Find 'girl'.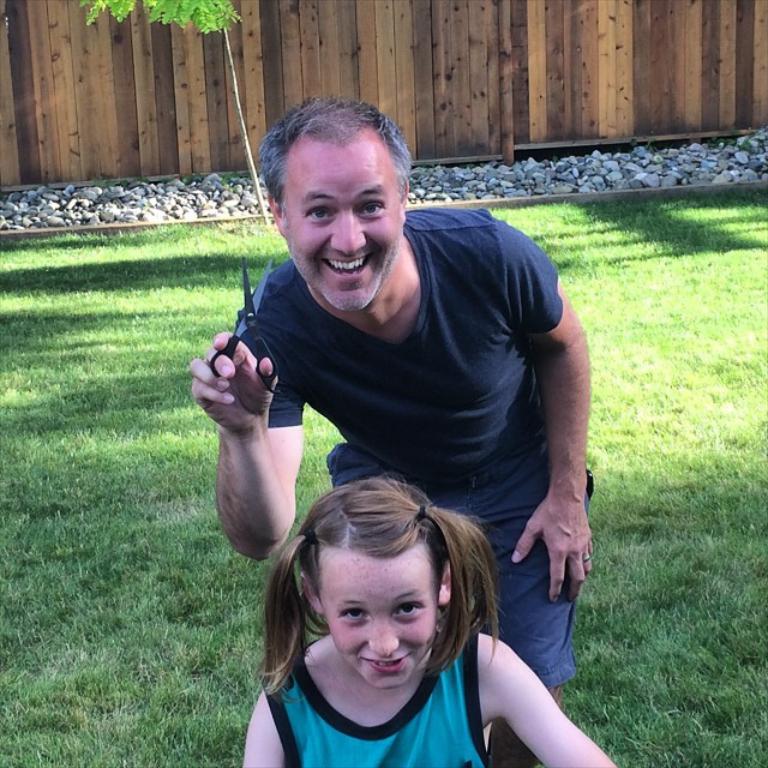
select_region(242, 480, 618, 767).
